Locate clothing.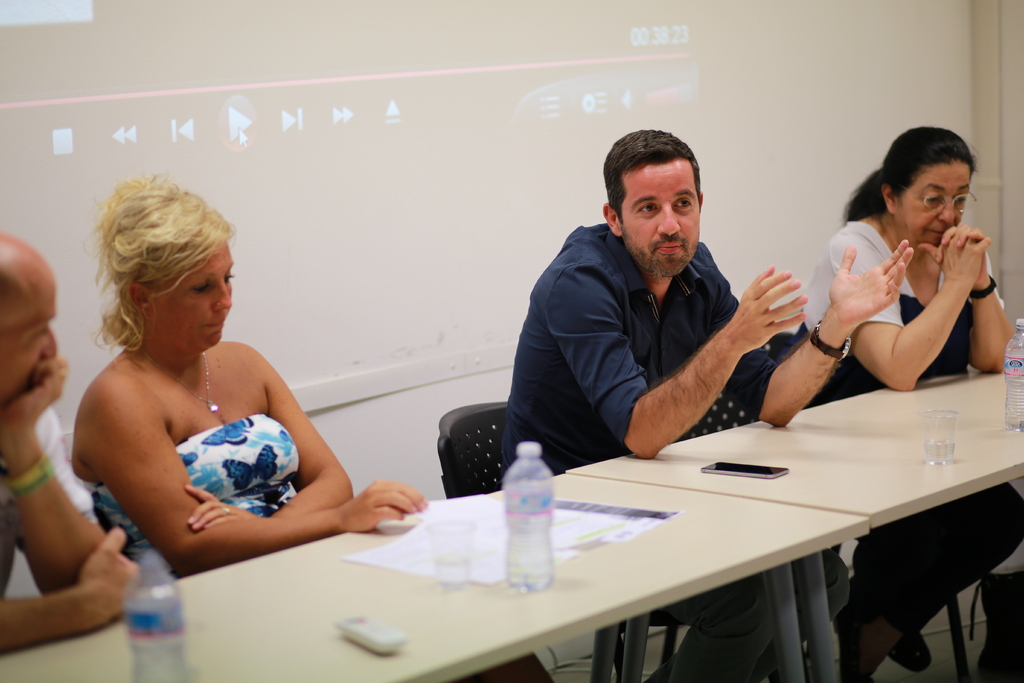
Bounding box: 787, 223, 1023, 638.
